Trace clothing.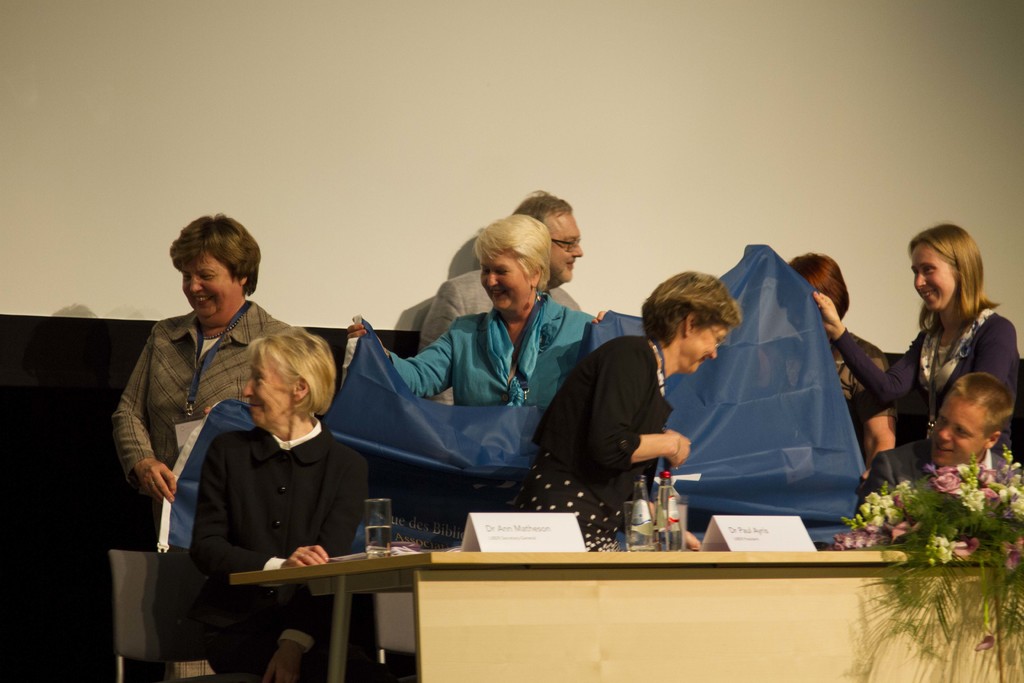
Traced to 820,309,1023,457.
